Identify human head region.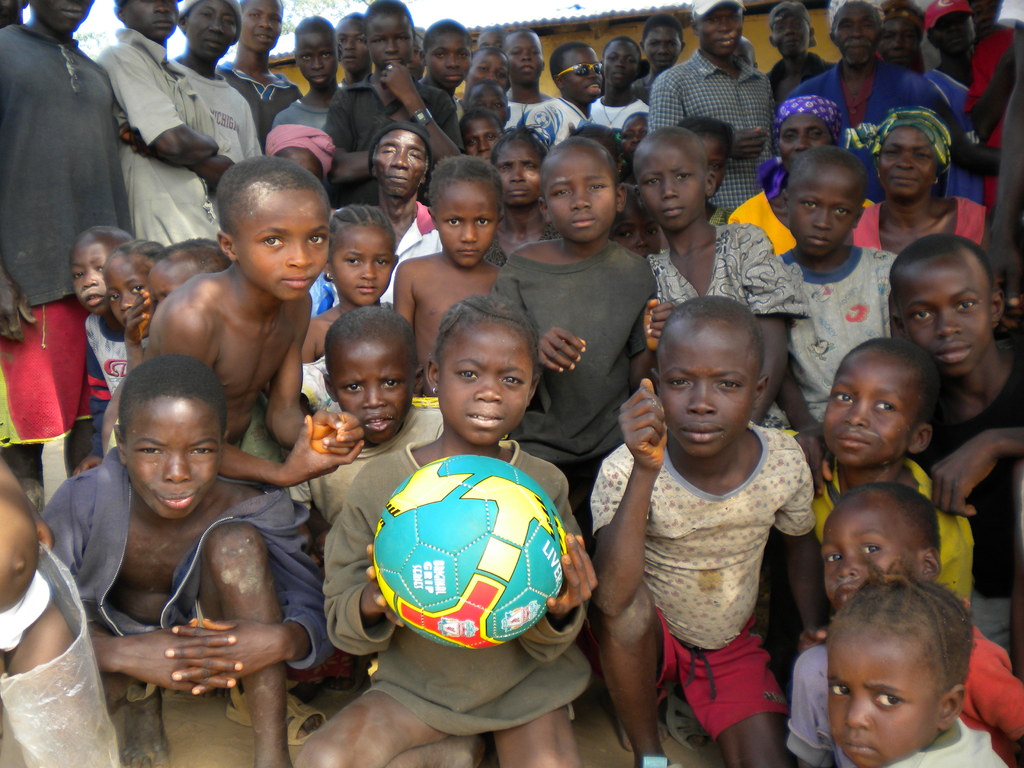
Region: left=506, top=30, right=543, bottom=93.
